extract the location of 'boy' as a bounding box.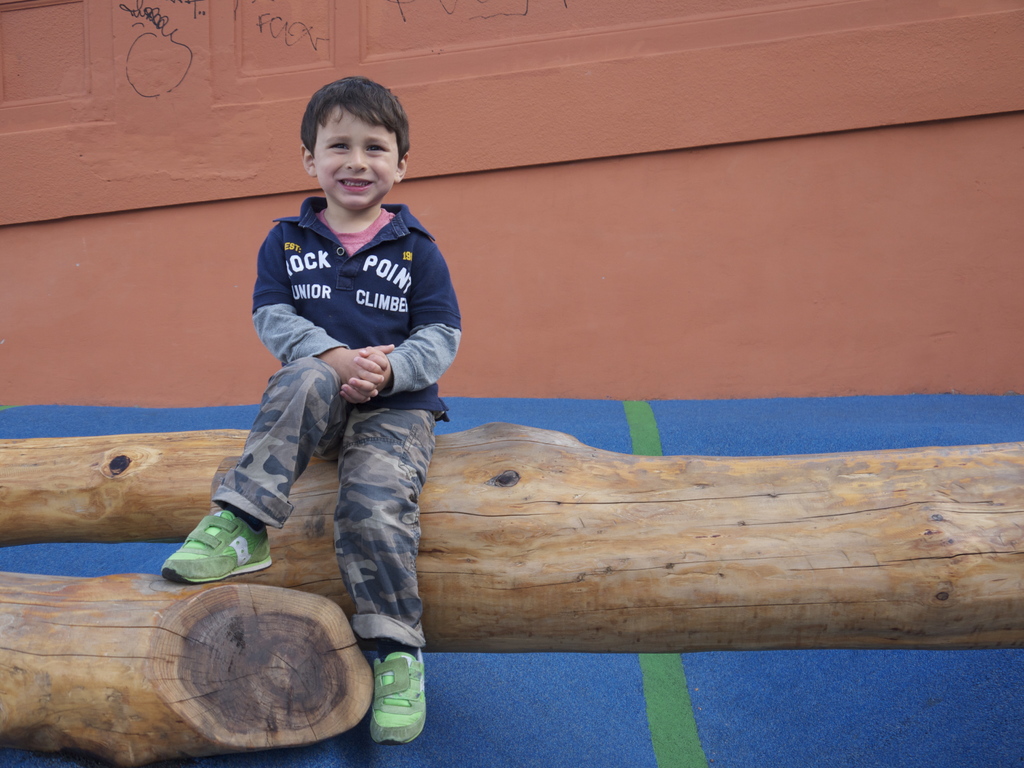
region(152, 73, 465, 746).
